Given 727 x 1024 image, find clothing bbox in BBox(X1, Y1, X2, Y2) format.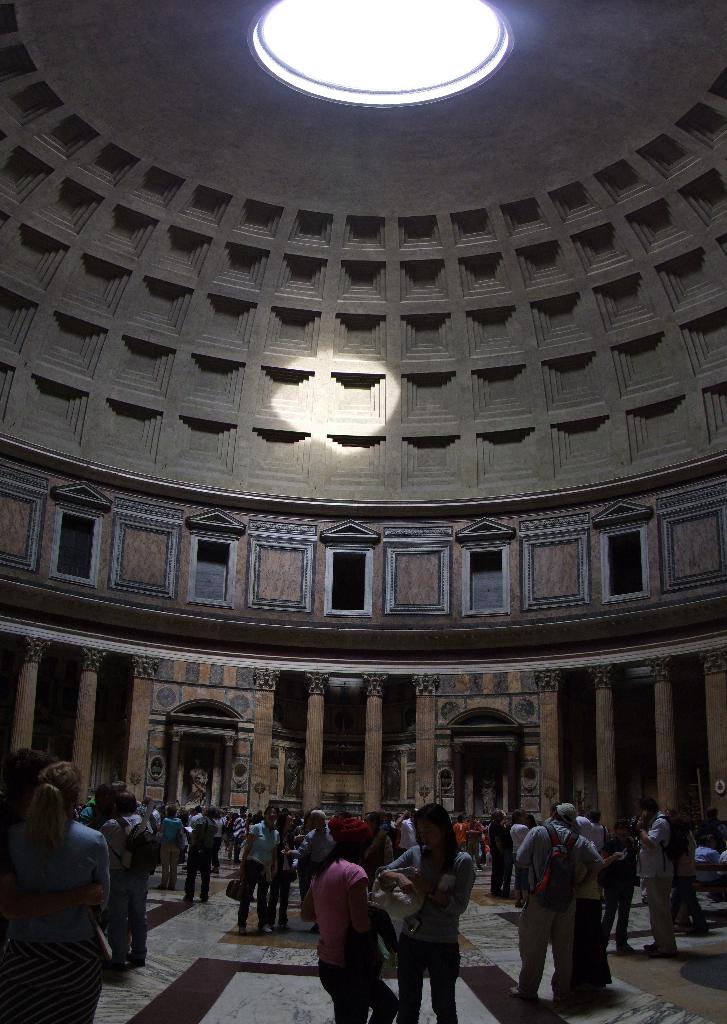
BBox(666, 822, 707, 934).
